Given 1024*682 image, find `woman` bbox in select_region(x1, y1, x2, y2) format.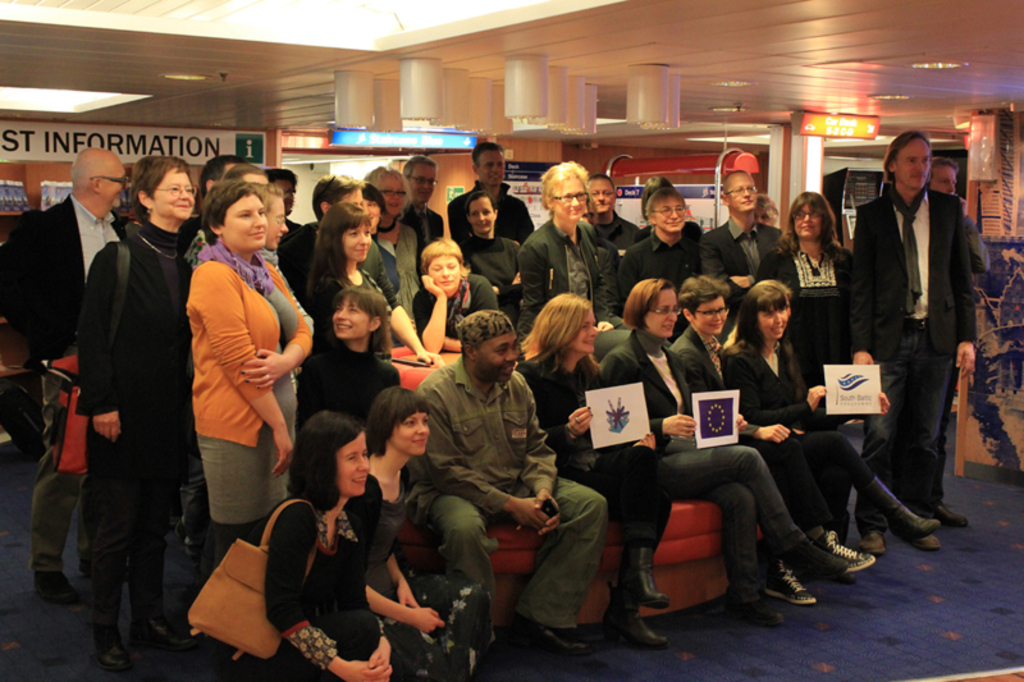
select_region(360, 384, 493, 681).
